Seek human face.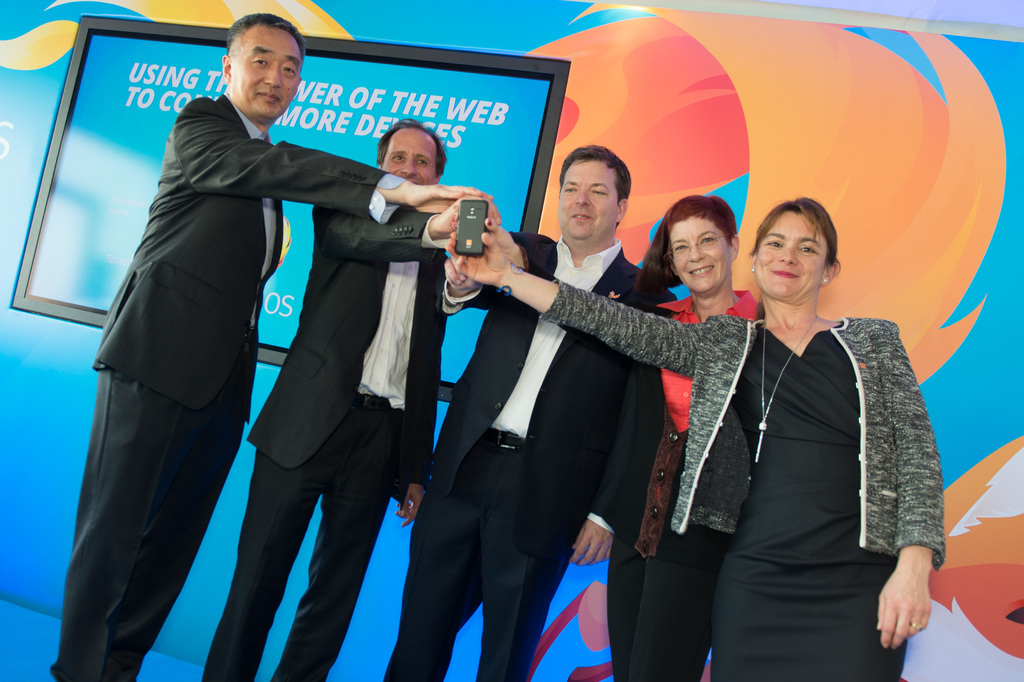
region(231, 26, 301, 118).
